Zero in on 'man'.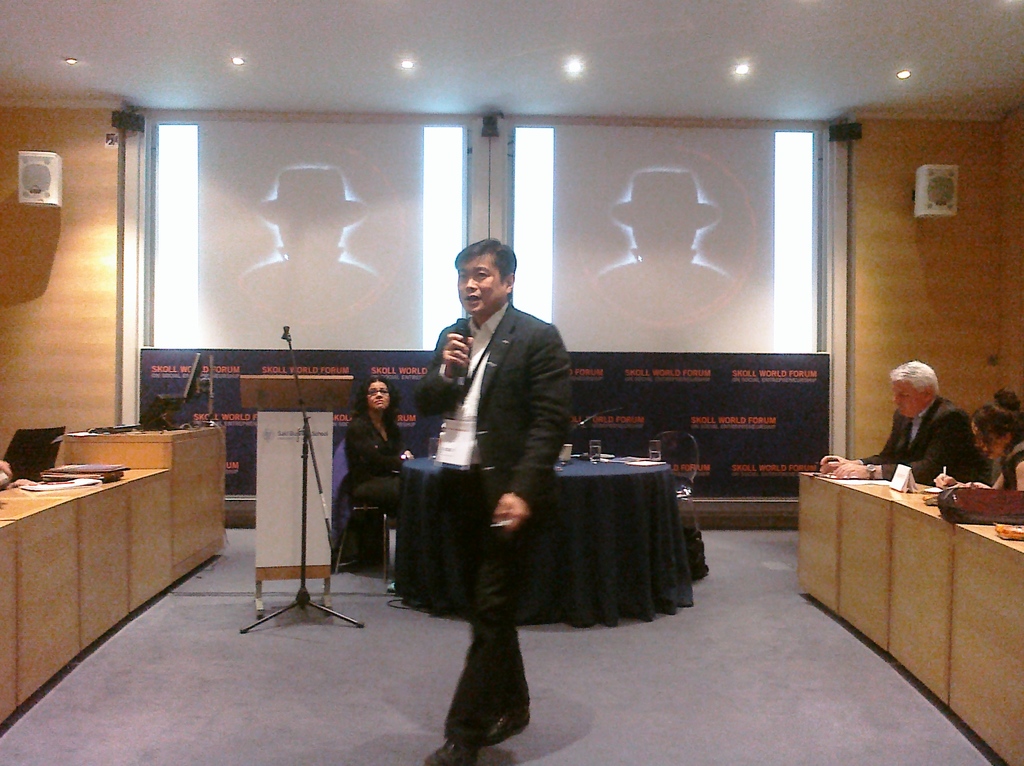
Zeroed in: select_region(413, 240, 573, 765).
